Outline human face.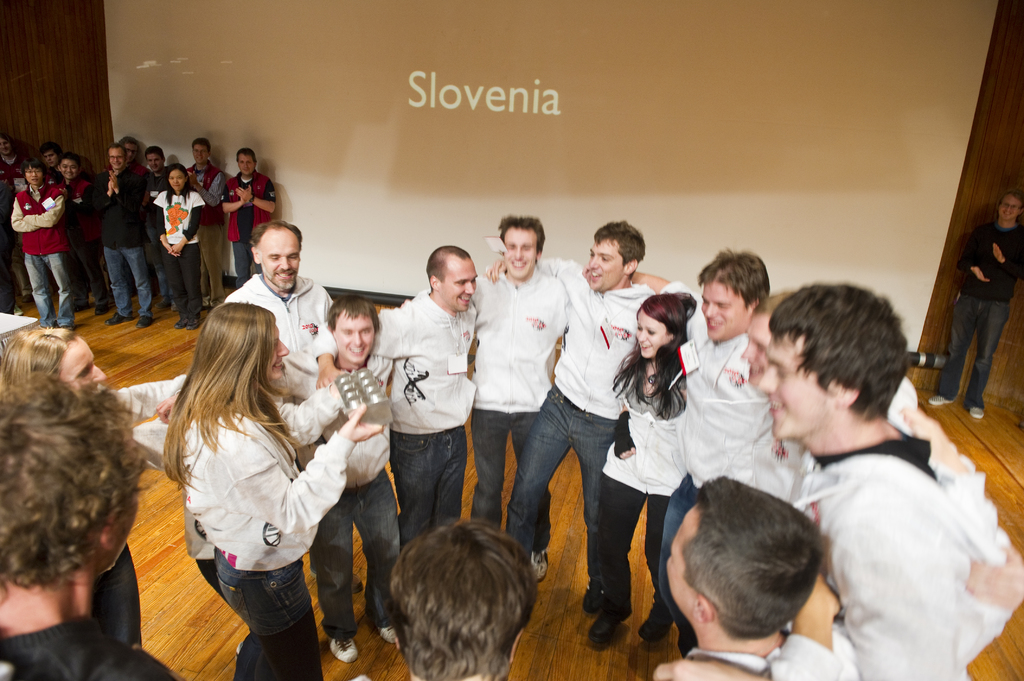
Outline: {"x1": 588, "y1": 239, "x2": 623, "y2": 293}.
